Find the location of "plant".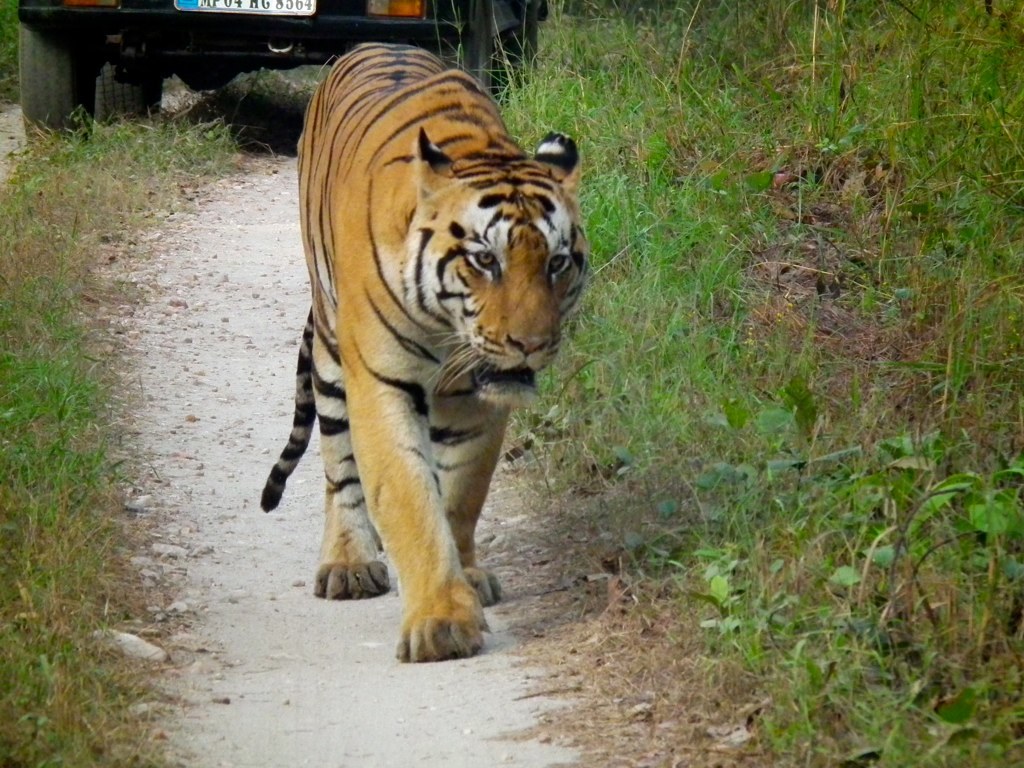
Location: <region>481, 0, 1023, 767</region>.
